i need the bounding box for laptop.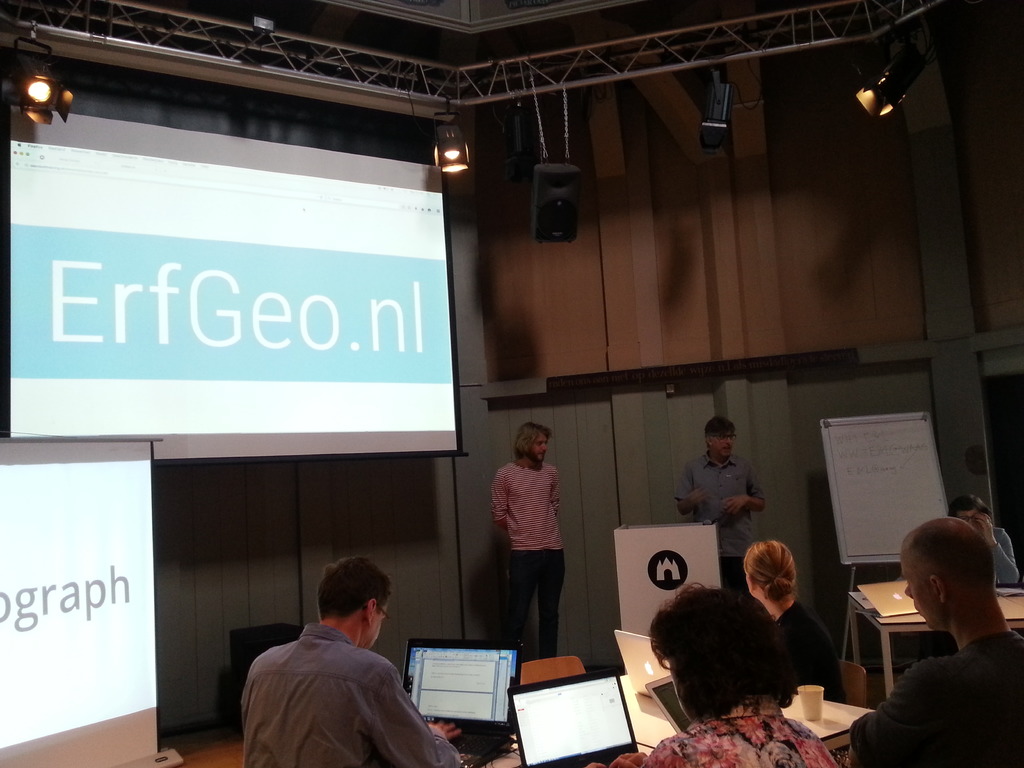
Here it is: bbox(850, 584, 923, 613).
